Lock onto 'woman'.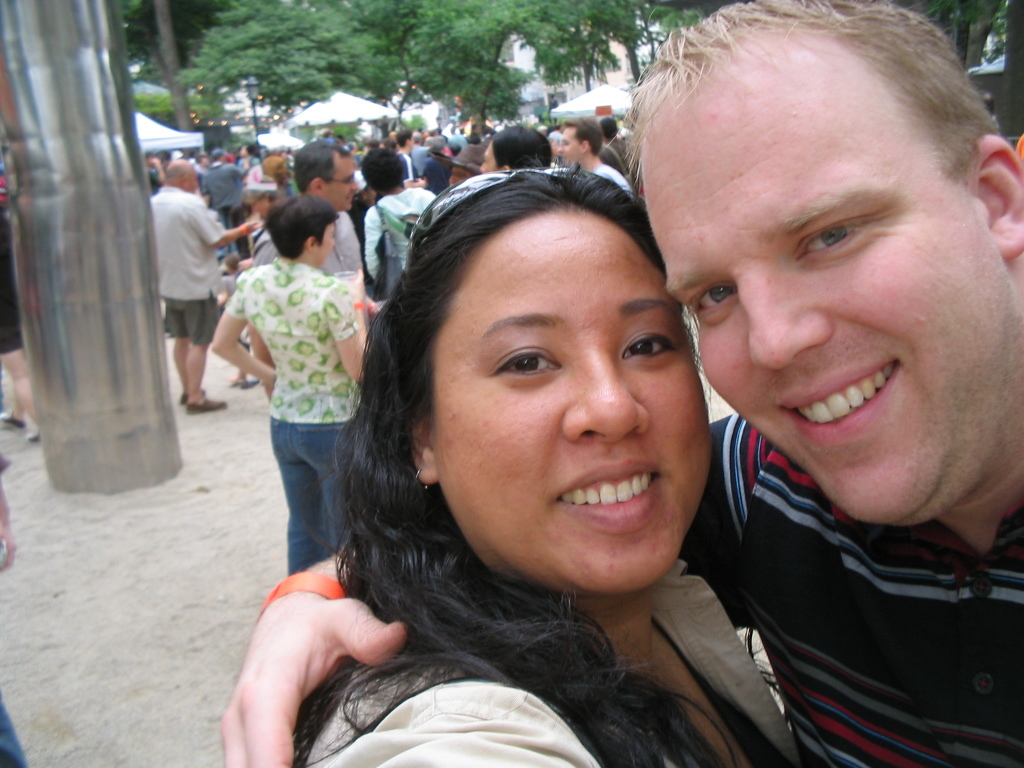
Locked: crop(211, 192, 373, 576).
